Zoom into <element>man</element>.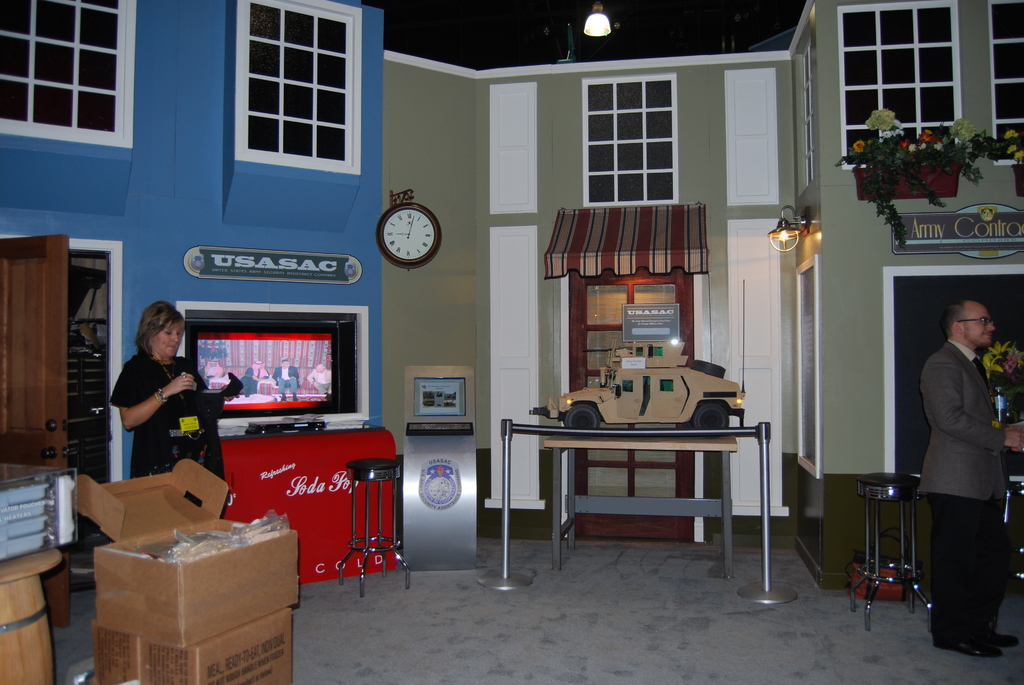
Zoom target: l=251, t=361, r=269, b=381.
